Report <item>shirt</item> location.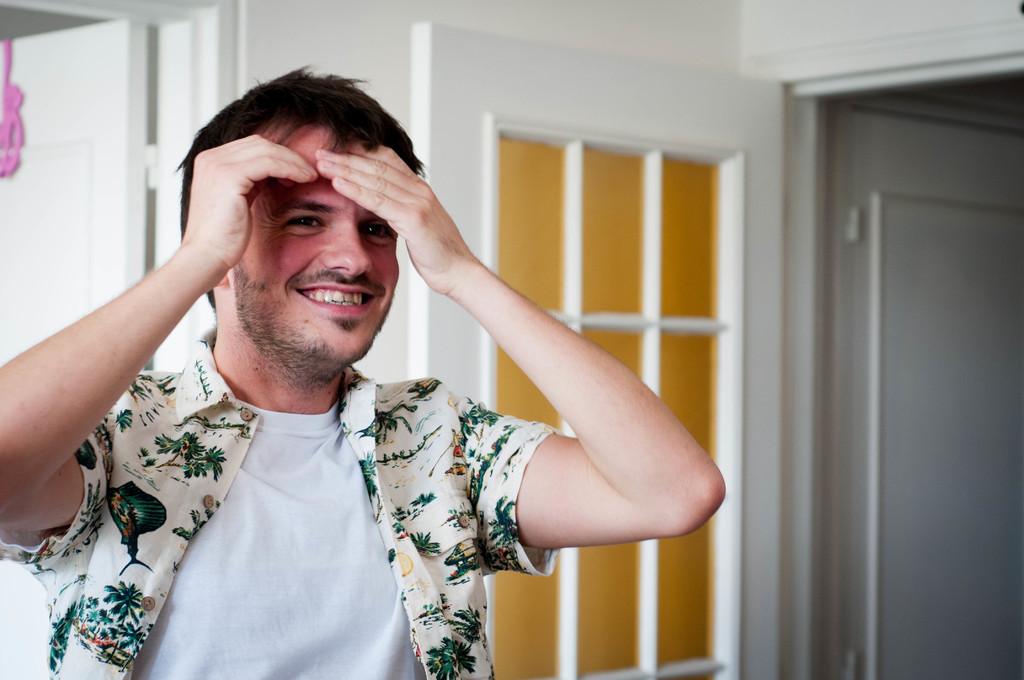
Report: select_region(0, 325, 560, 679).
